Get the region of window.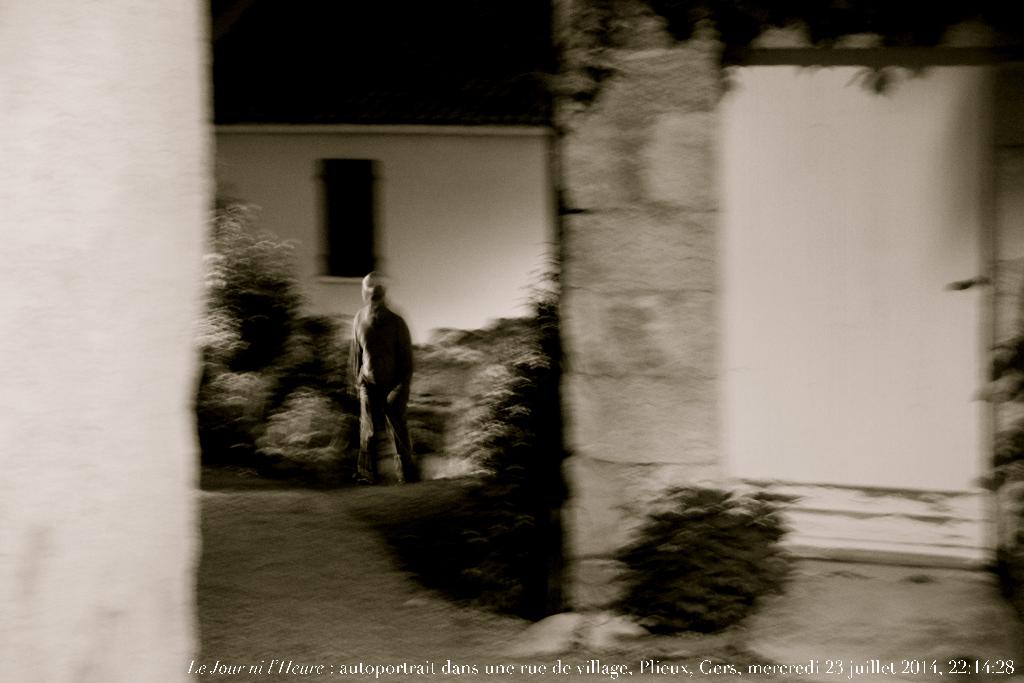
detection(310, 160, 381, 280).
